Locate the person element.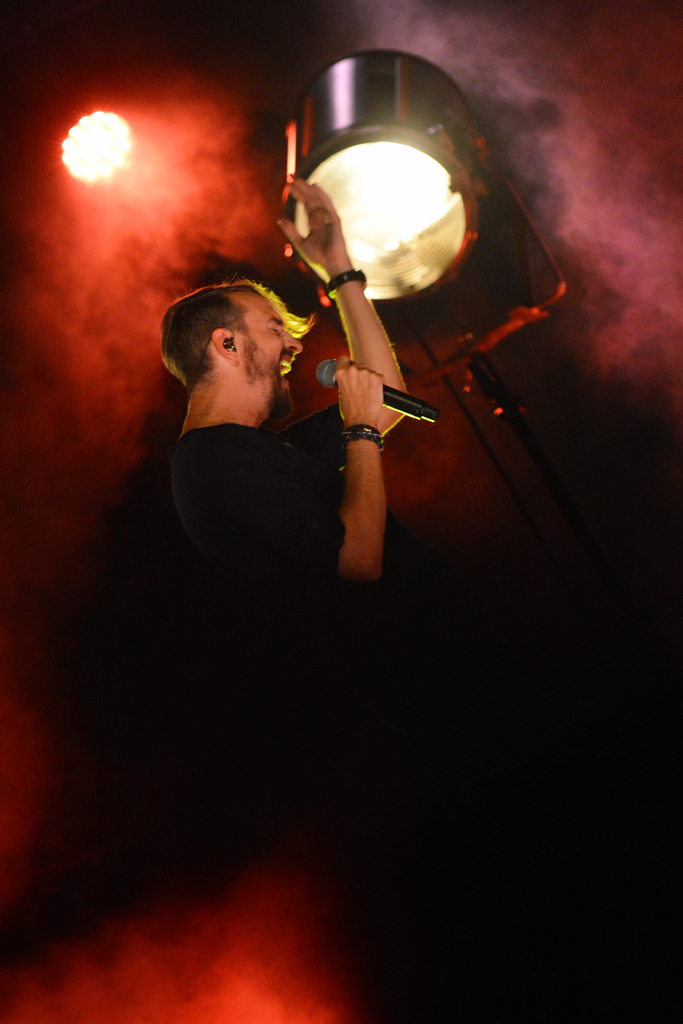
Element bbox: box(122, 169, 389, 657).
